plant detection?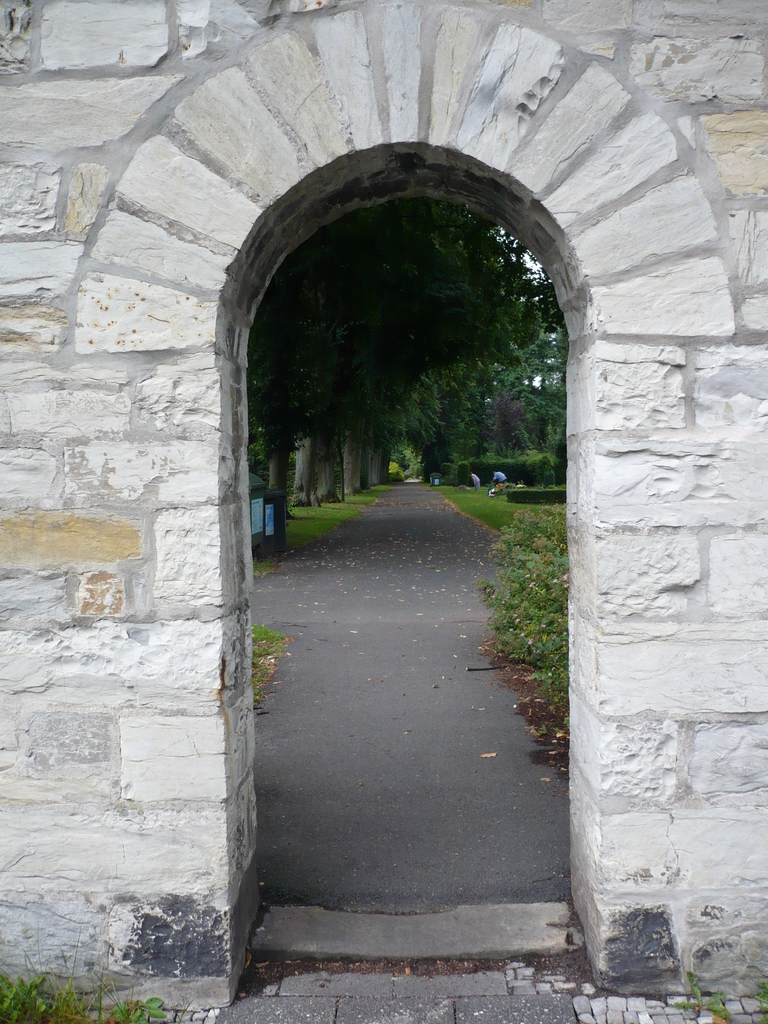
{"x1": 238, "y1": 452, "x2": 406, "y2": 572}
